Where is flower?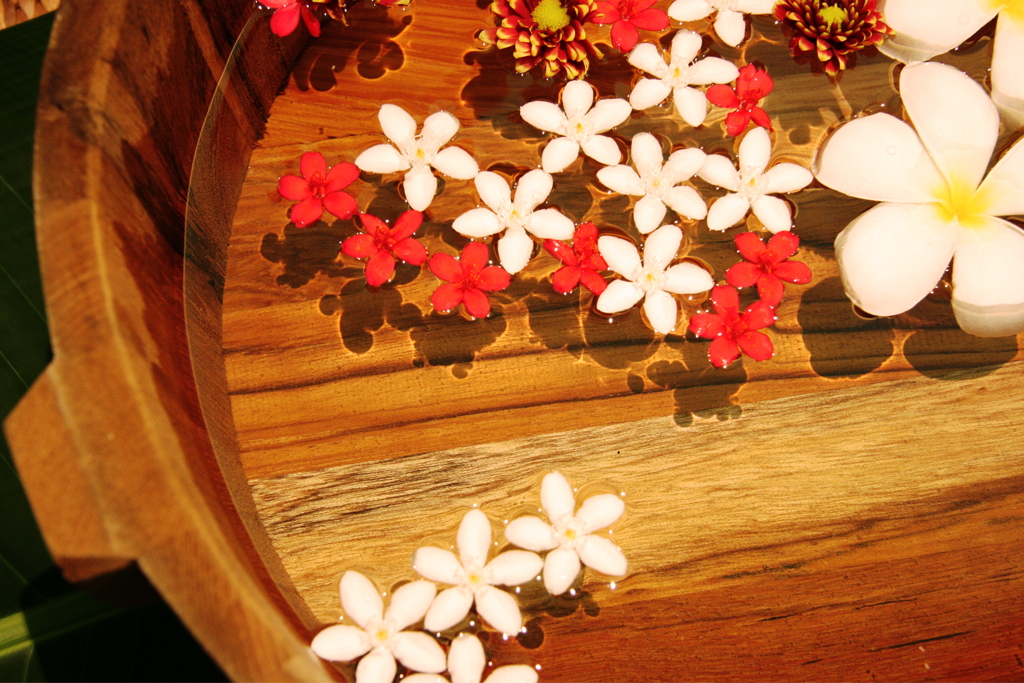
470/0/599/75.
